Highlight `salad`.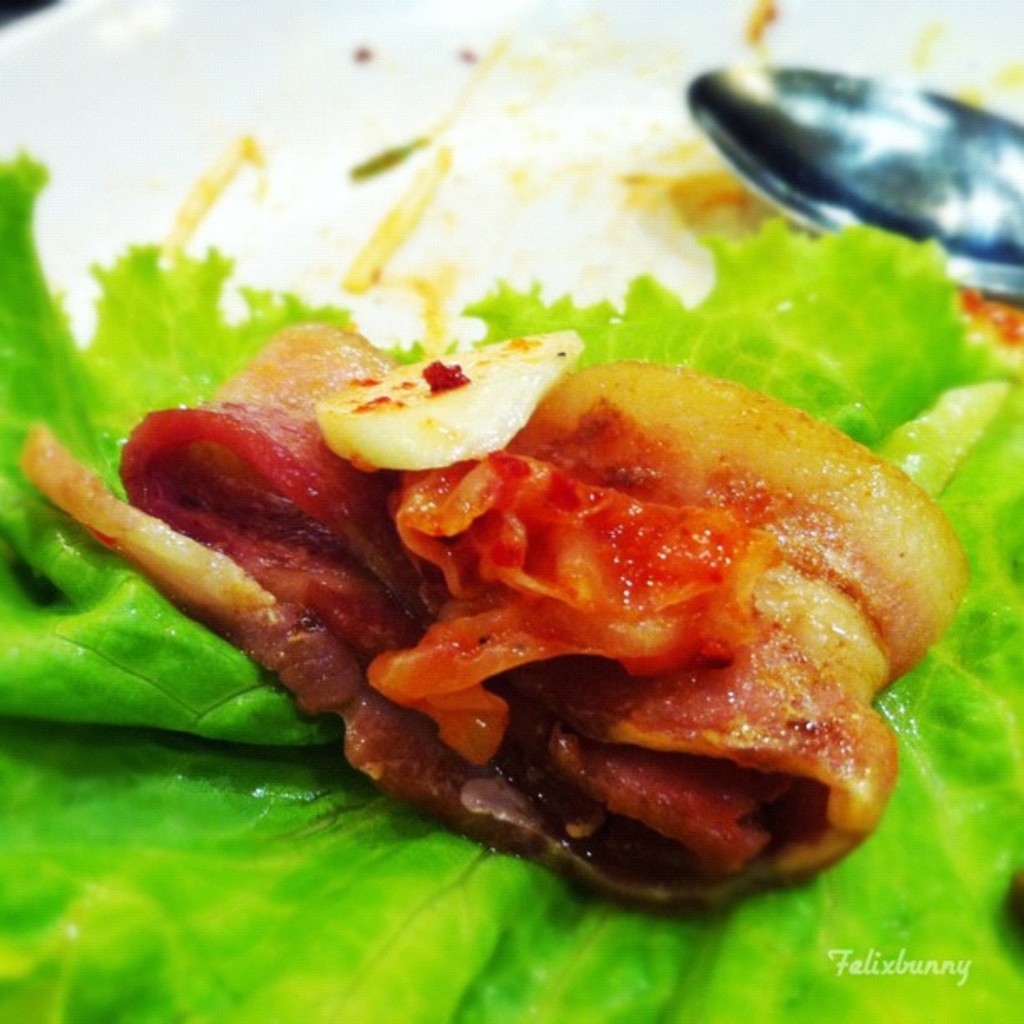
Highlighted region: [x1=0, y1=144, x2=1022, y2=1022].
